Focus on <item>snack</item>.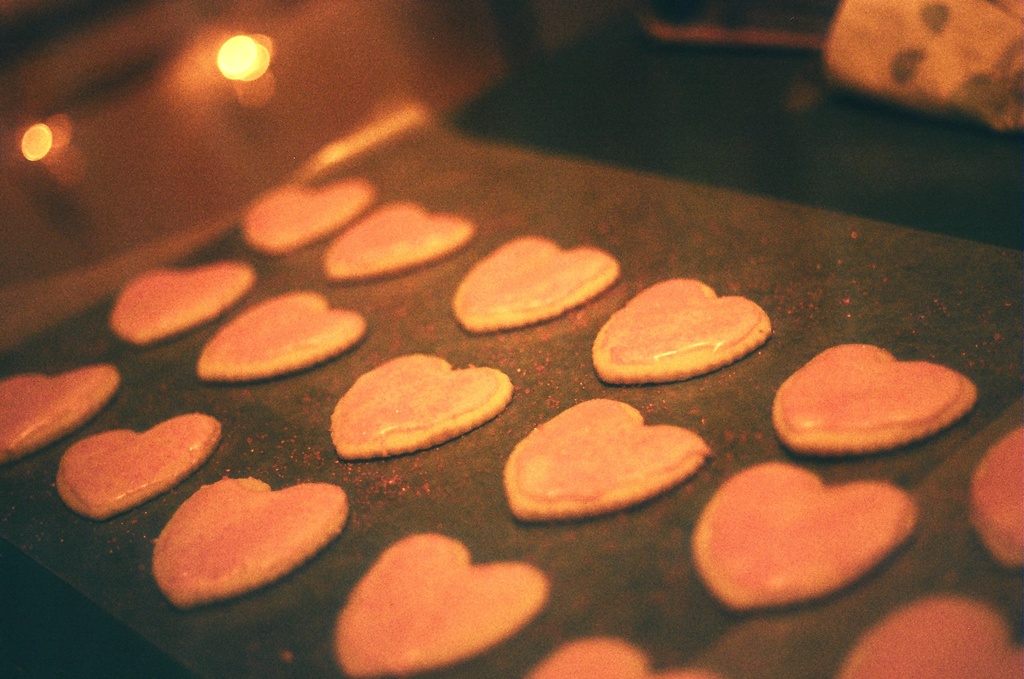
Focused at 150:476:347:609.
